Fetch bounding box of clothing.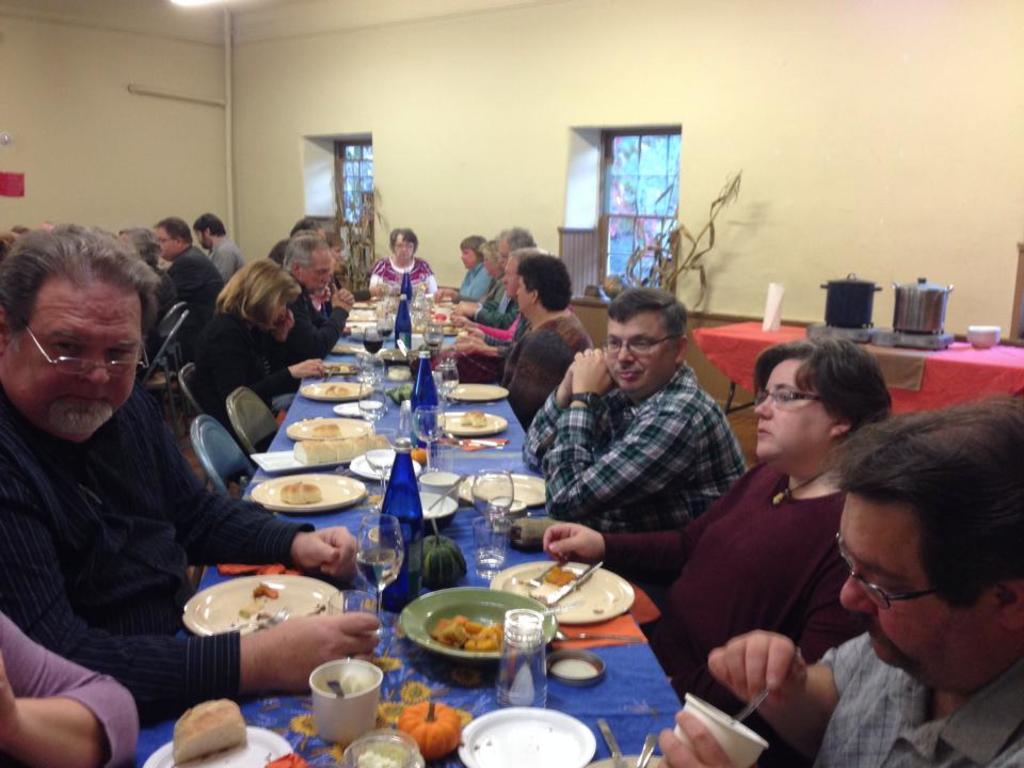
Bbox: Rect(816, 642, 1023, 767).
